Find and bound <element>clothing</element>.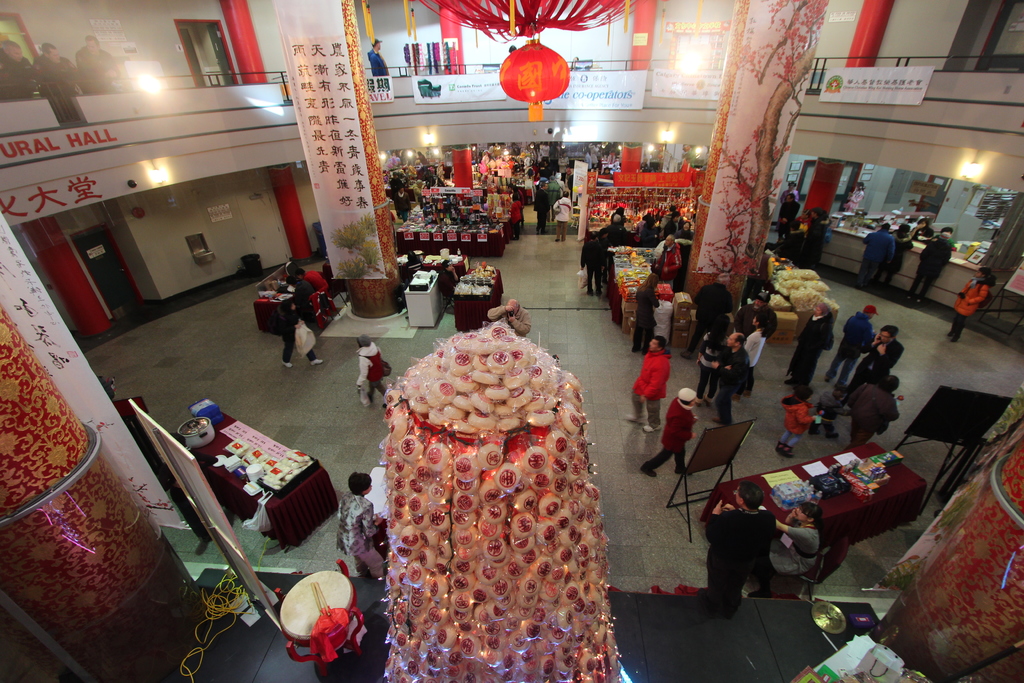
Bound: x1=846 y1=335 x2=902 y2=405.
